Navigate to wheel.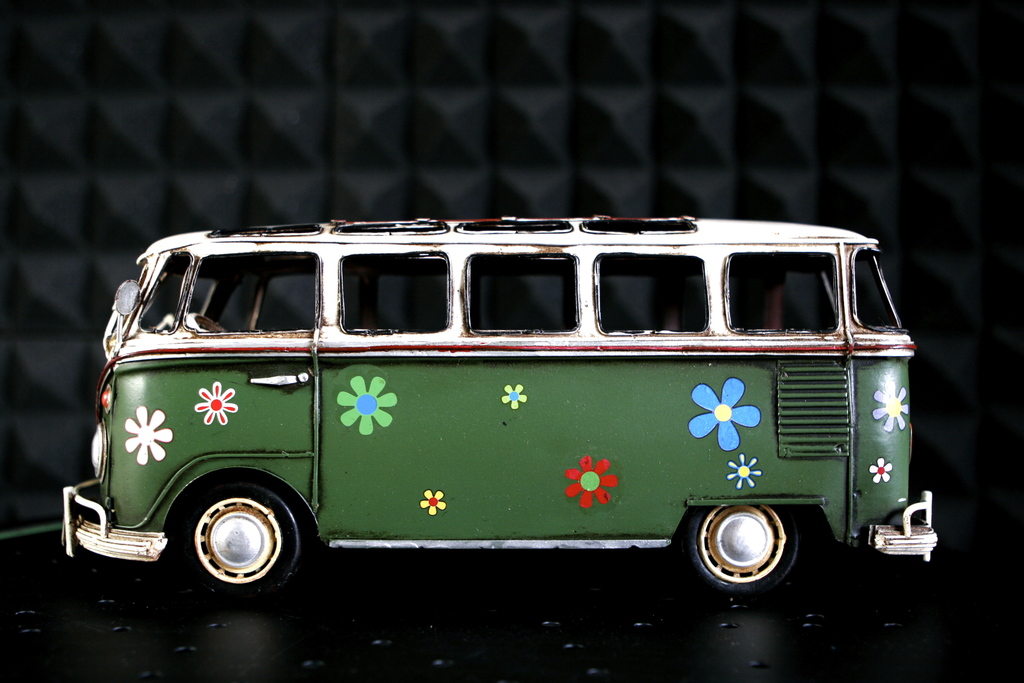
Navigation target: pyautogui.locateOnScreen(686, 508, 804, 593).
